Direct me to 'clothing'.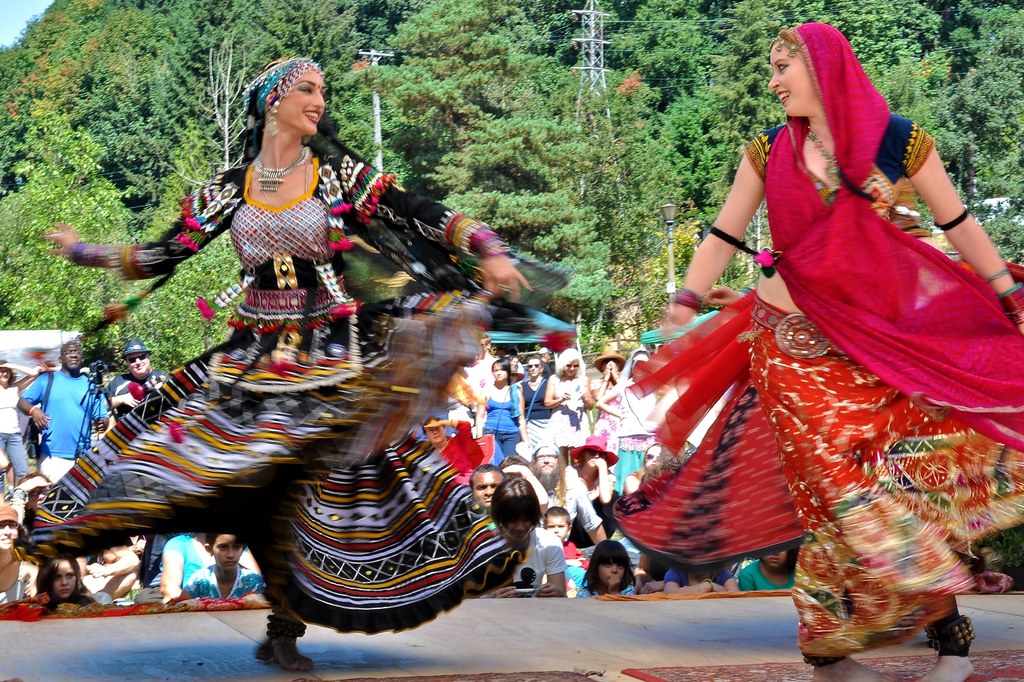
Direction: 158 535 218 598.
